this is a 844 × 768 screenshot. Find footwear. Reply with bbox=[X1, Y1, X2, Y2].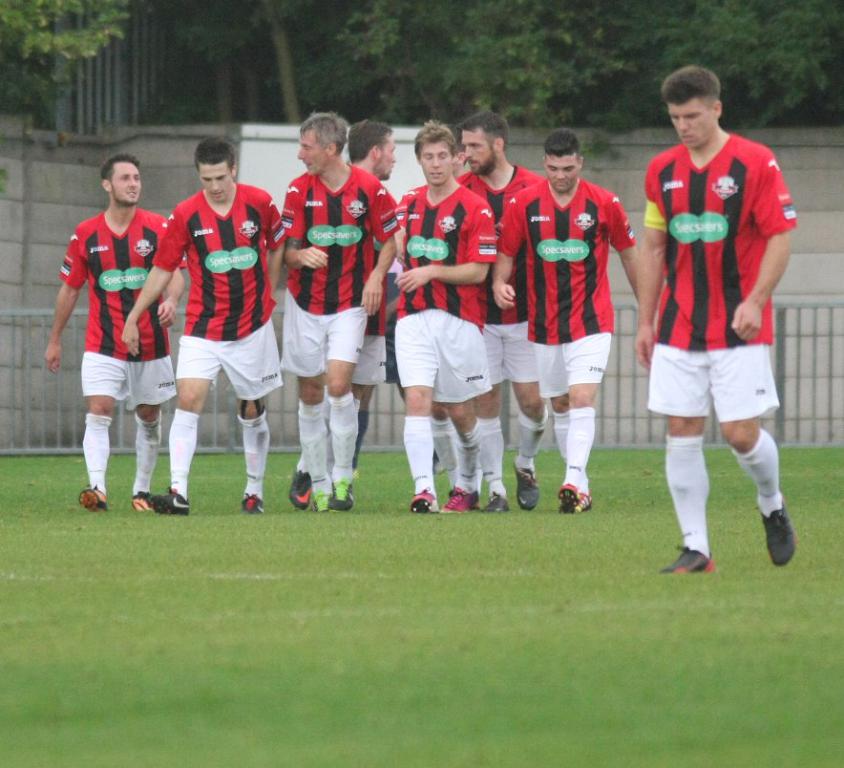
bbox=[240, 490, 268, 517].
